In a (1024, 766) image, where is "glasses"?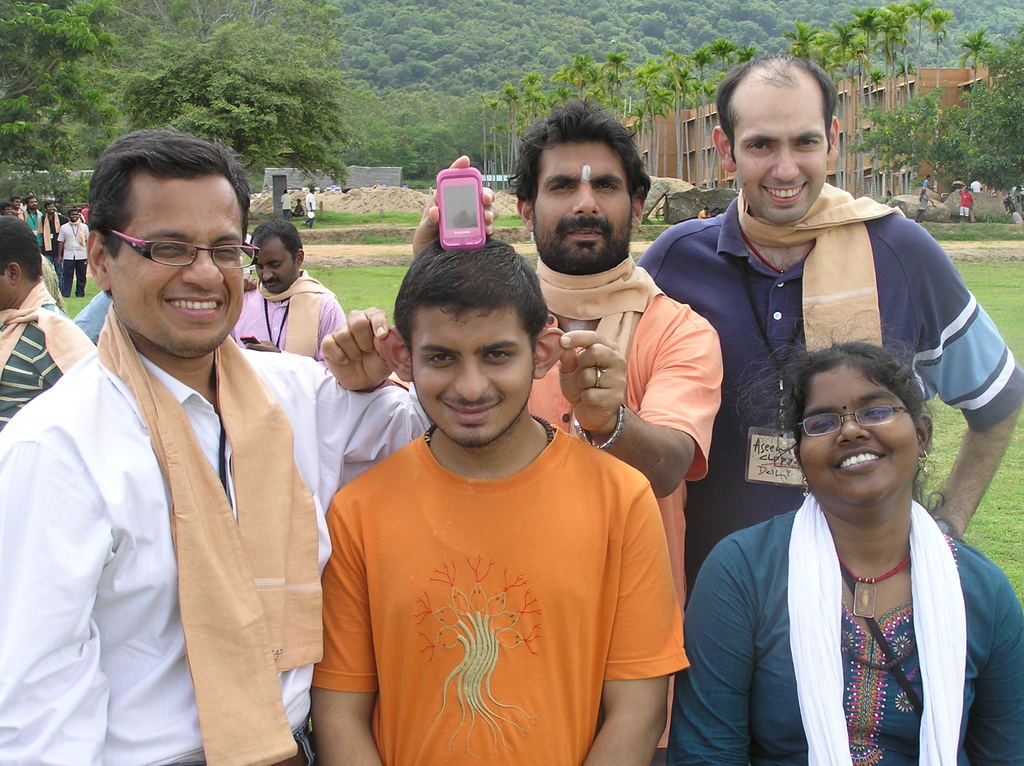
pyautogui.locateOnScreen(93, 224, 241, 271).
